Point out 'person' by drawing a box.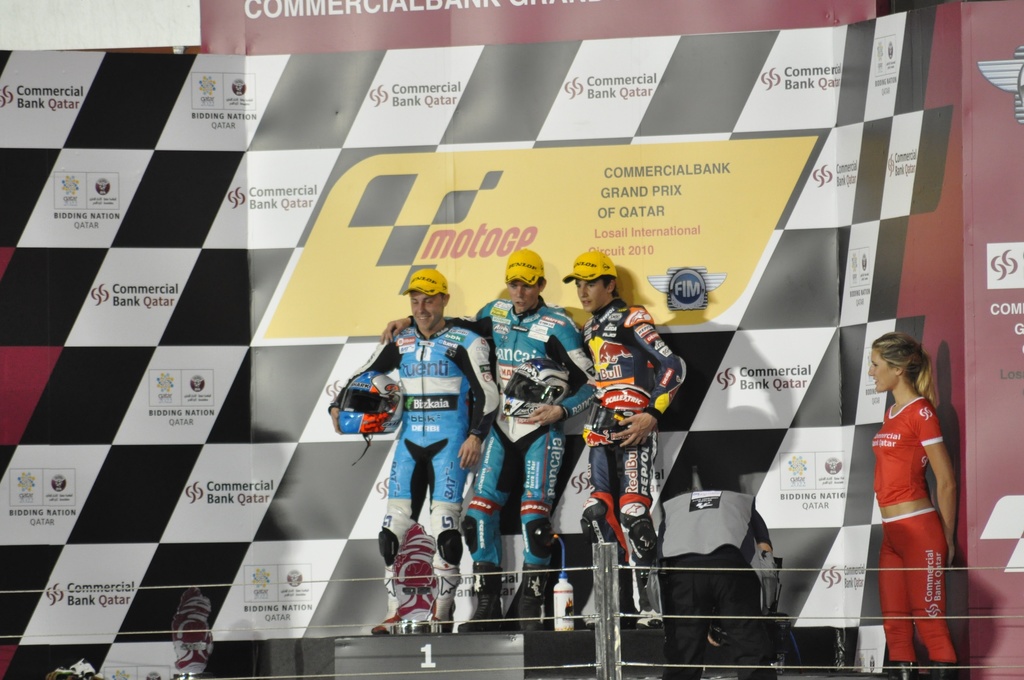
region(562, 248, 684, 634).
